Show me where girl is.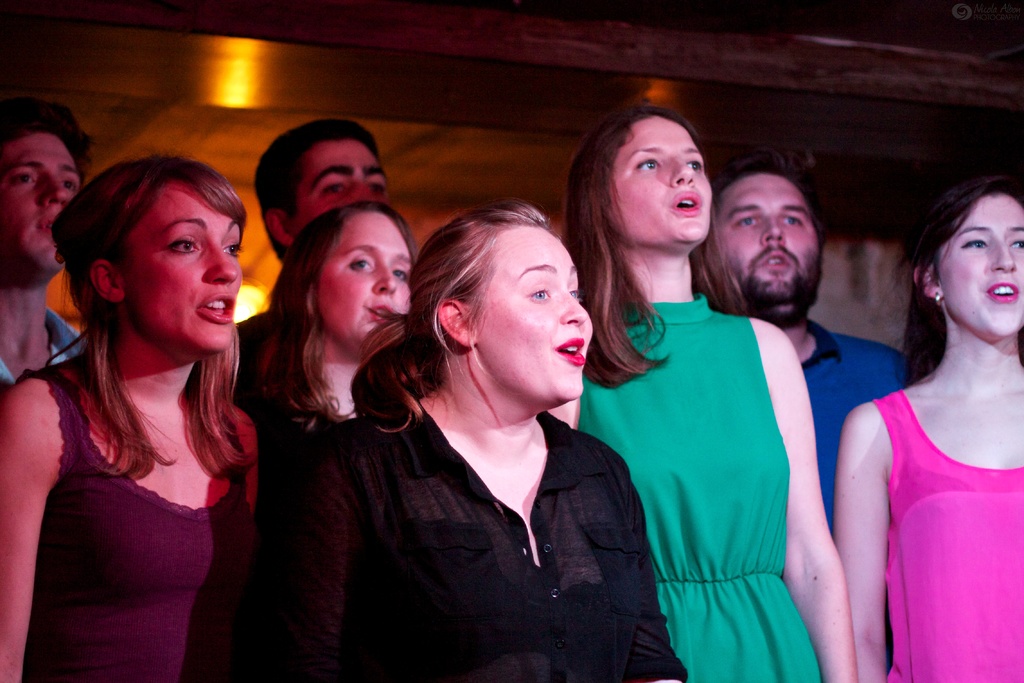
girl is at (left=0, top=154, right=258, bottom=682).
